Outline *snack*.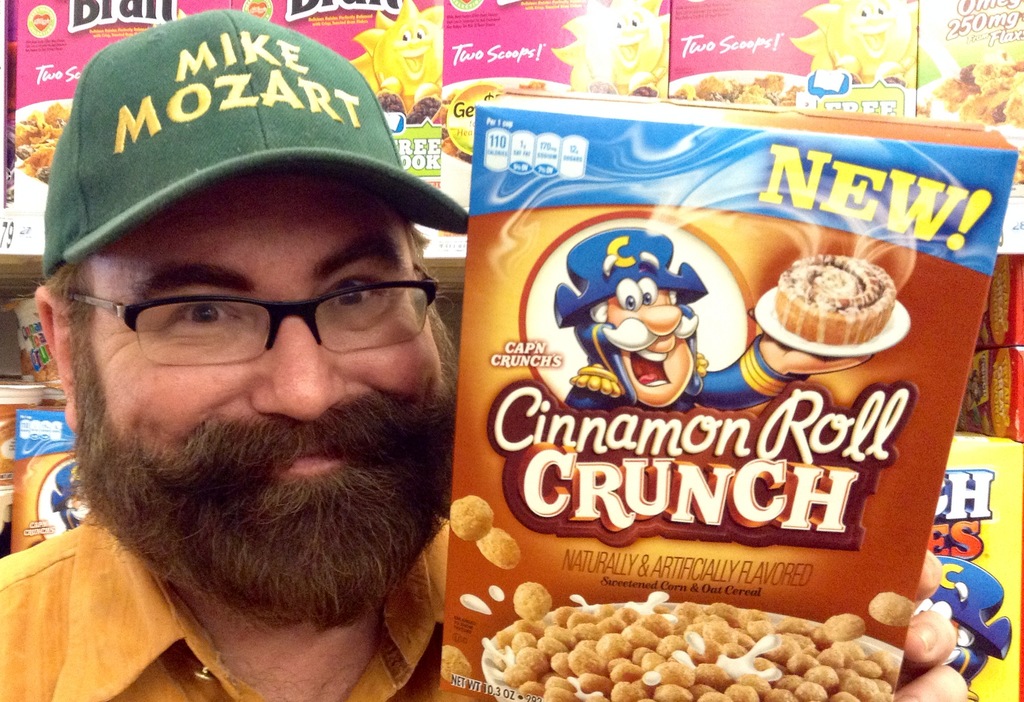
Outline: [x1=0, y1=0, x2=178, y2=206].
